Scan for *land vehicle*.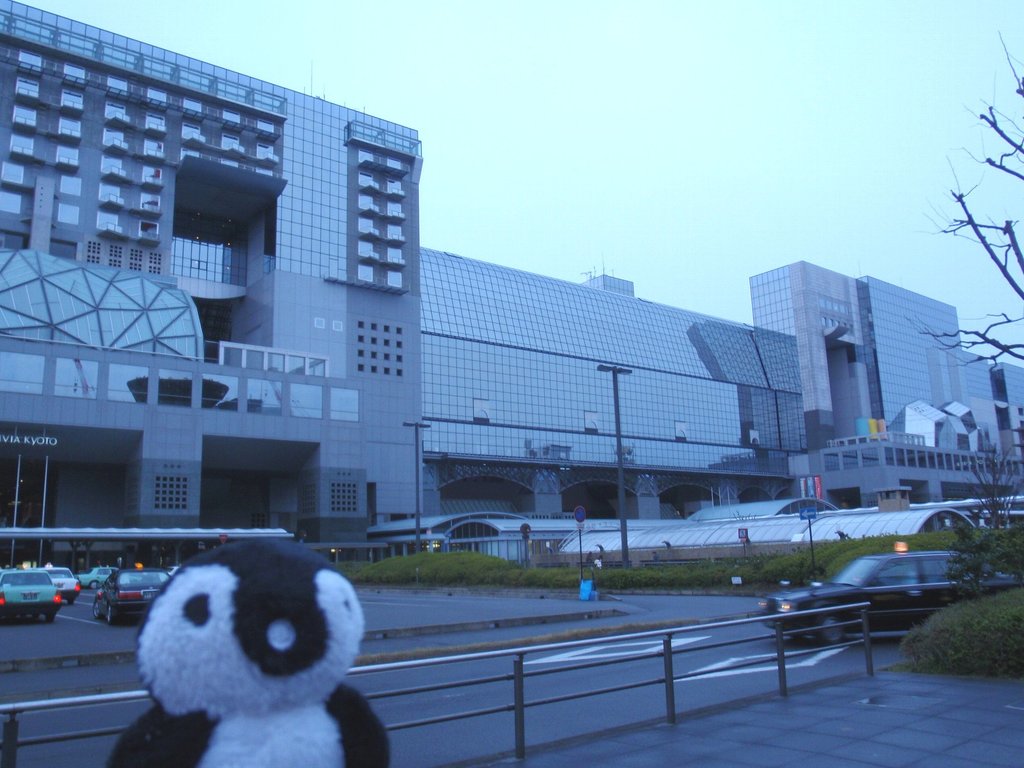
Scan result: (90, 561, 172, 626).
